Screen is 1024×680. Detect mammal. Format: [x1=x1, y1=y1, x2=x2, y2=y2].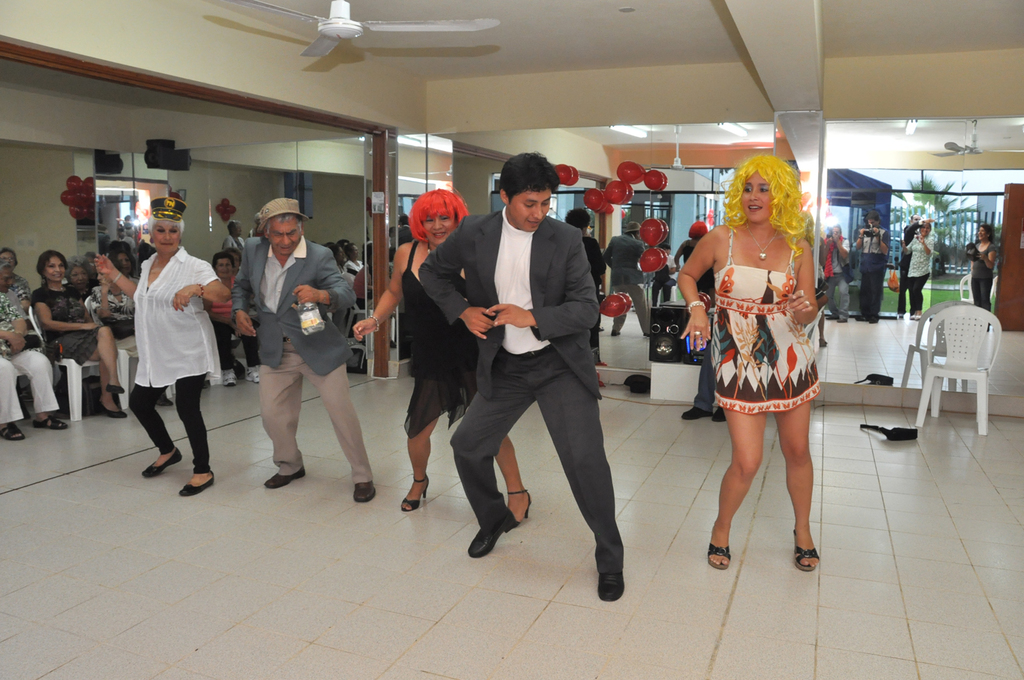
[x1=112, y1=238, x2=133, y2=279].
